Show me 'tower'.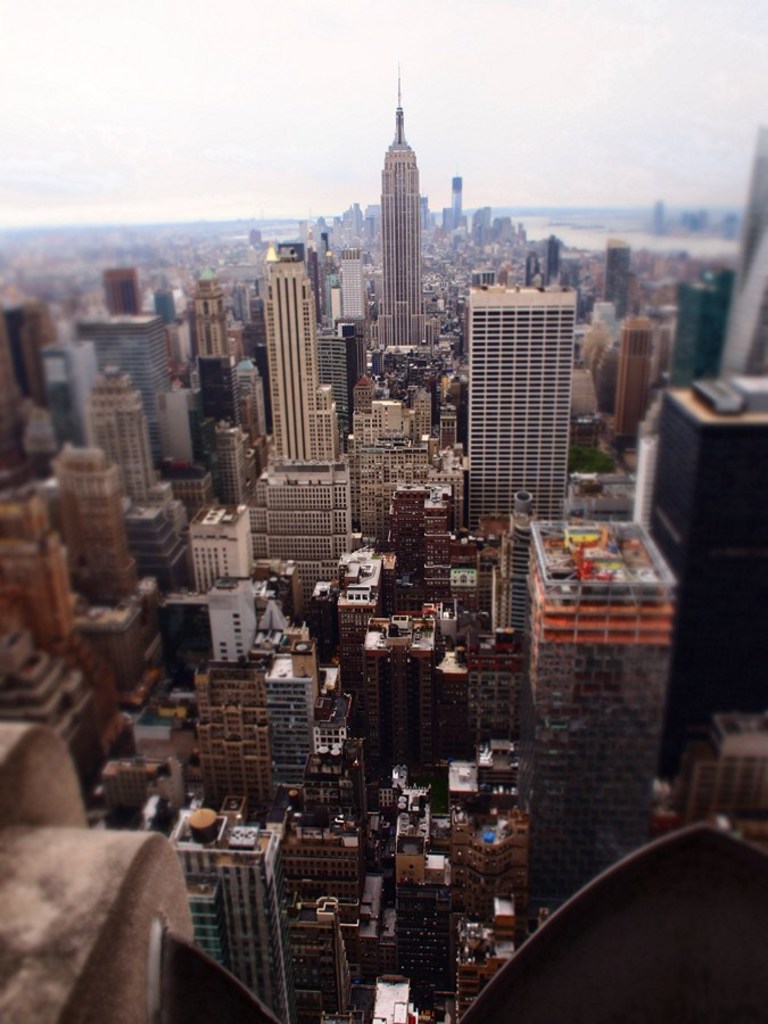
'tower' is here: (86,362,167,509).
